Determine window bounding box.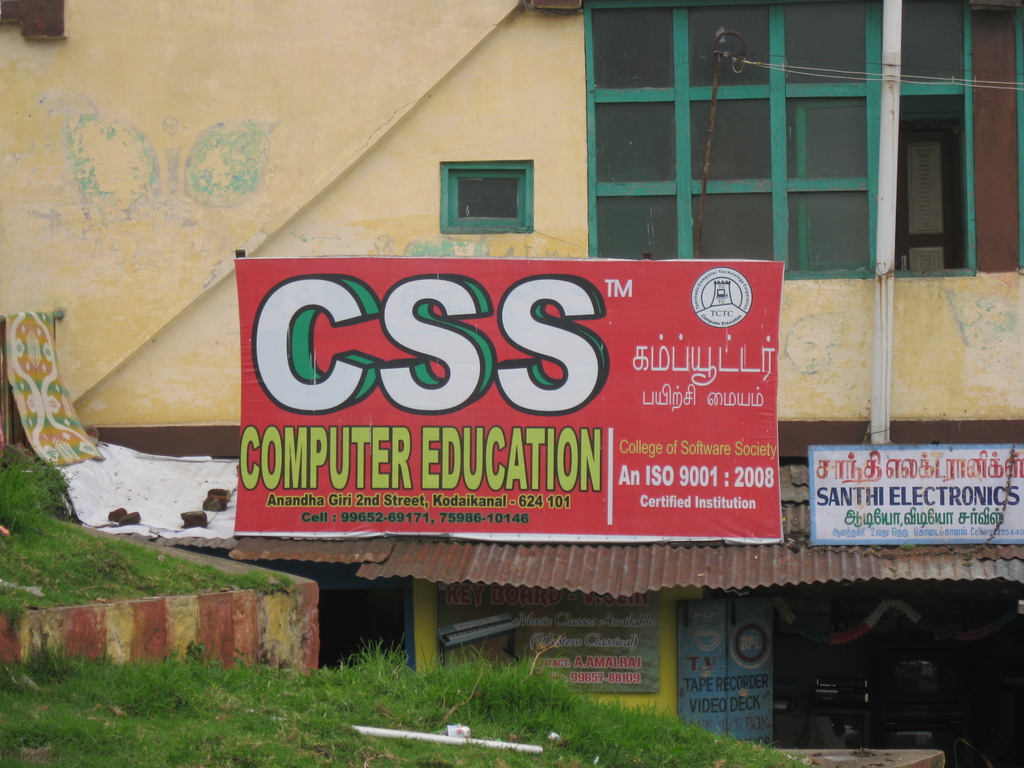
Determined: [x1=445, y1=163, x2=533, y2=233].
